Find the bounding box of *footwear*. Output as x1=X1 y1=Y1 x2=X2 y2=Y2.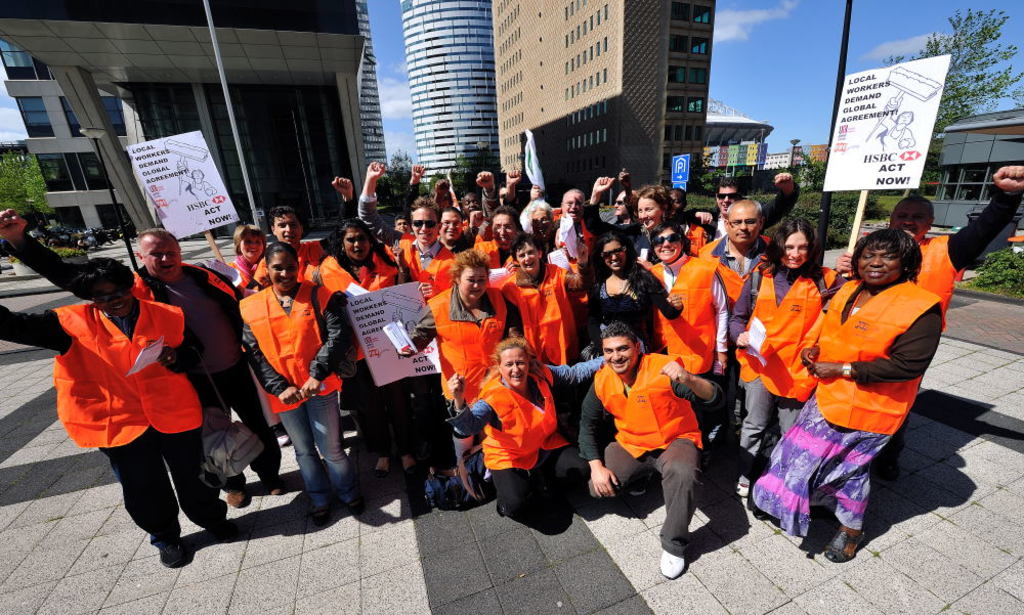
x1=262 y1=464 x2=283 y2=495.
